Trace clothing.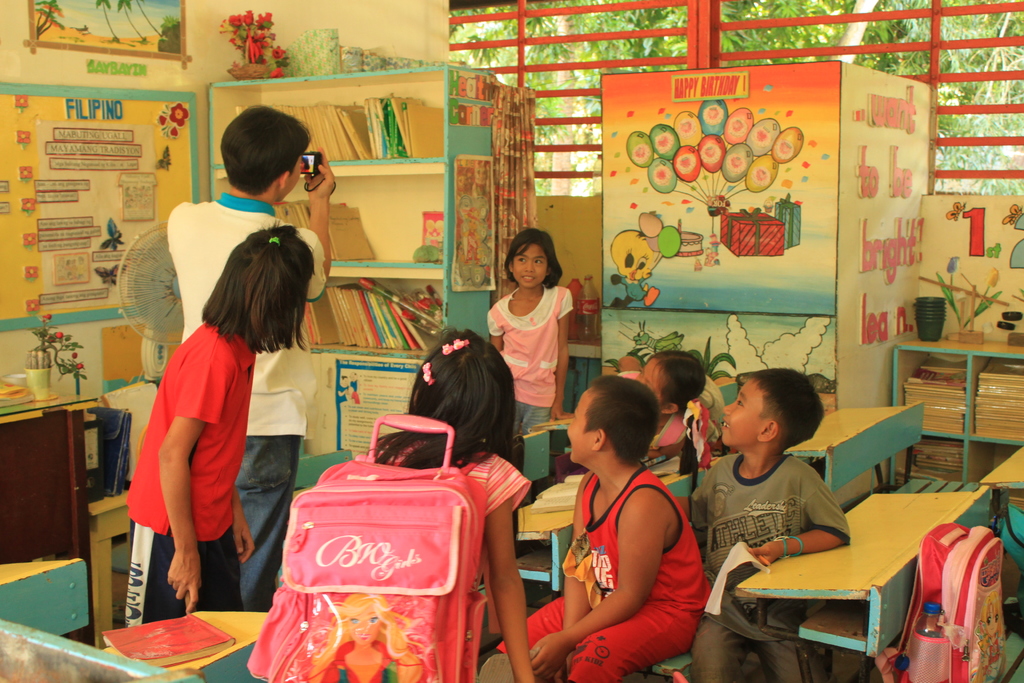
Traced to select_region(988, 638, 1004, 673).
